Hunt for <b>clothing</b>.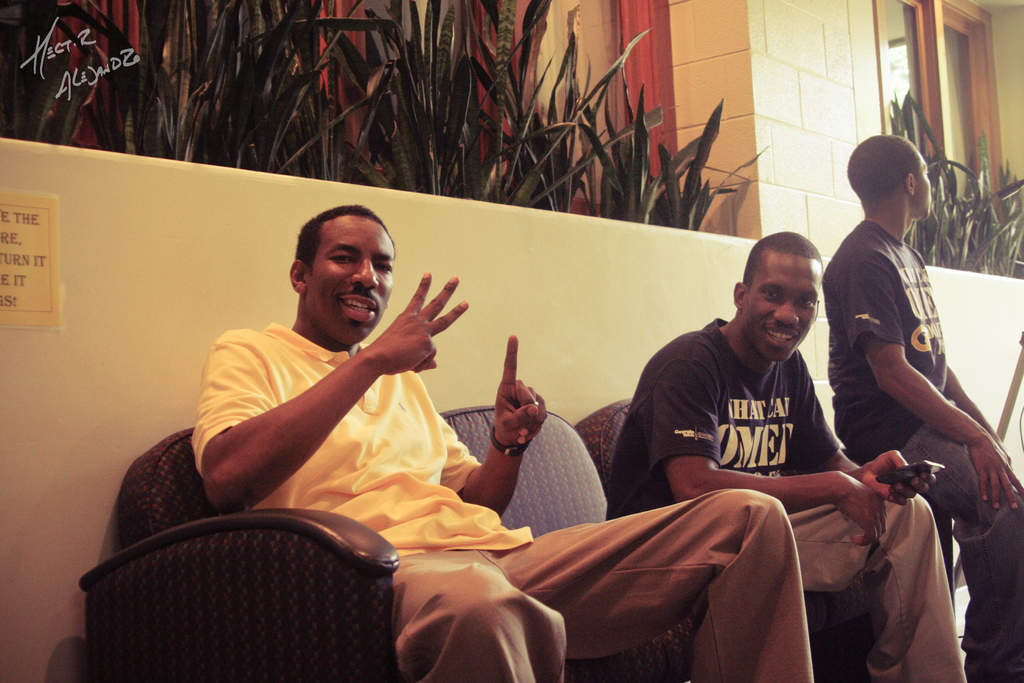
Hunted down at <region>820, 219, 1023, 682</region>.
